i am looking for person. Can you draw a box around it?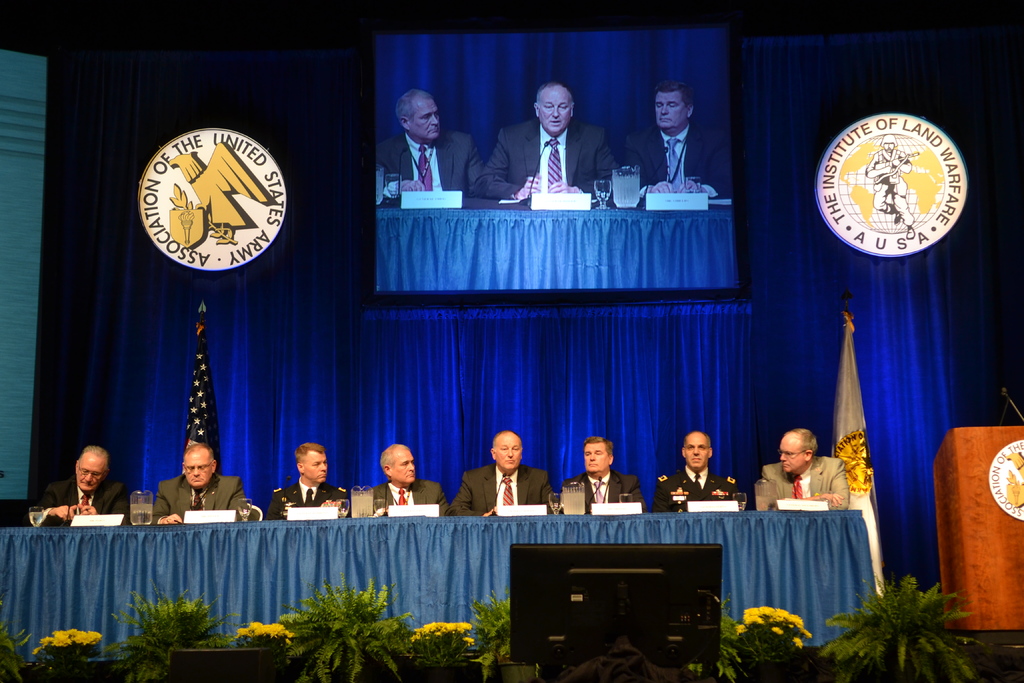
Sure, the bounding box is {"left": 561, "top": 438, "right": 650, "bottom": 516}.
